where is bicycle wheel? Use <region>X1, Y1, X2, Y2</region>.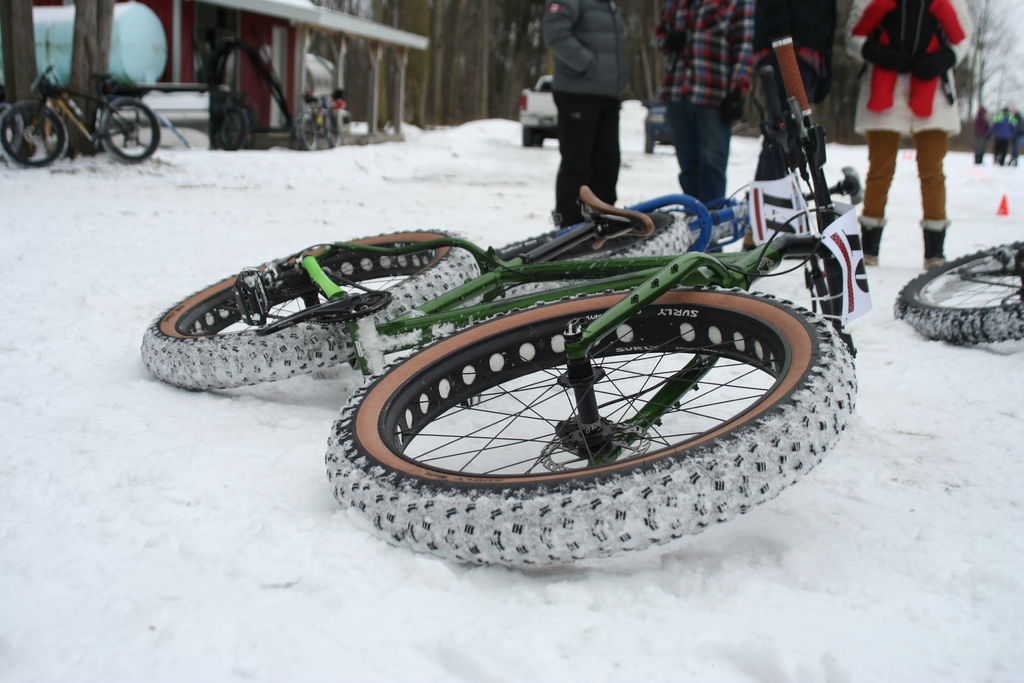
<region>0, 100, 22, 164</region>.
